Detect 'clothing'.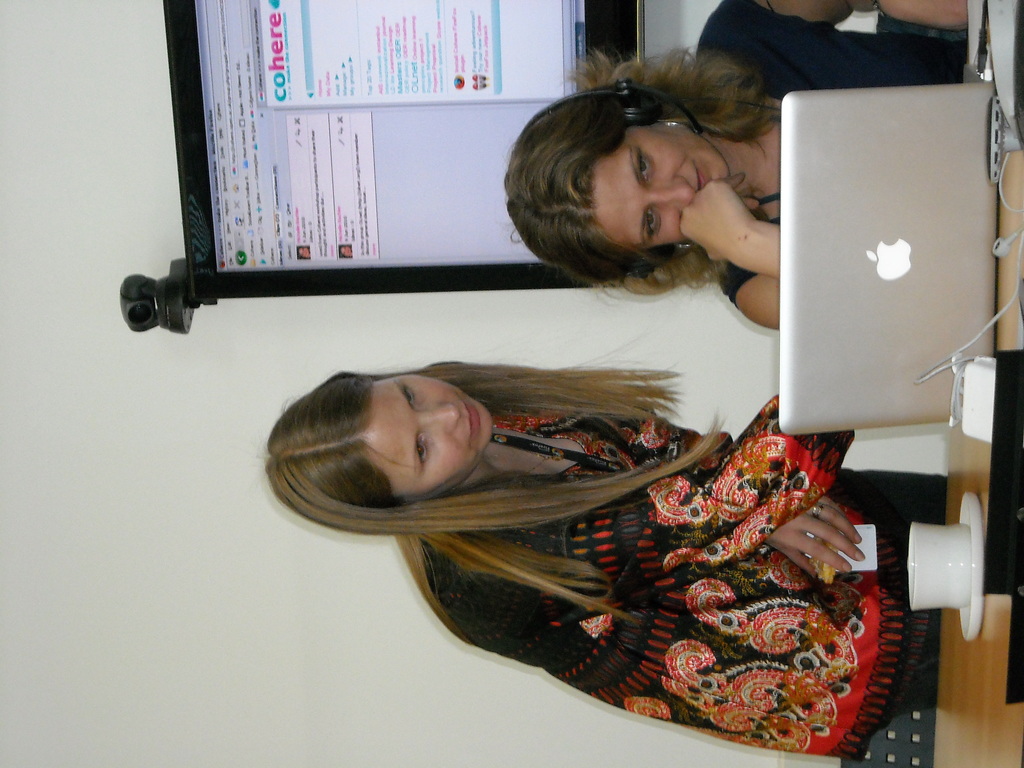
Detected at region(316, 389, 918, 729).
